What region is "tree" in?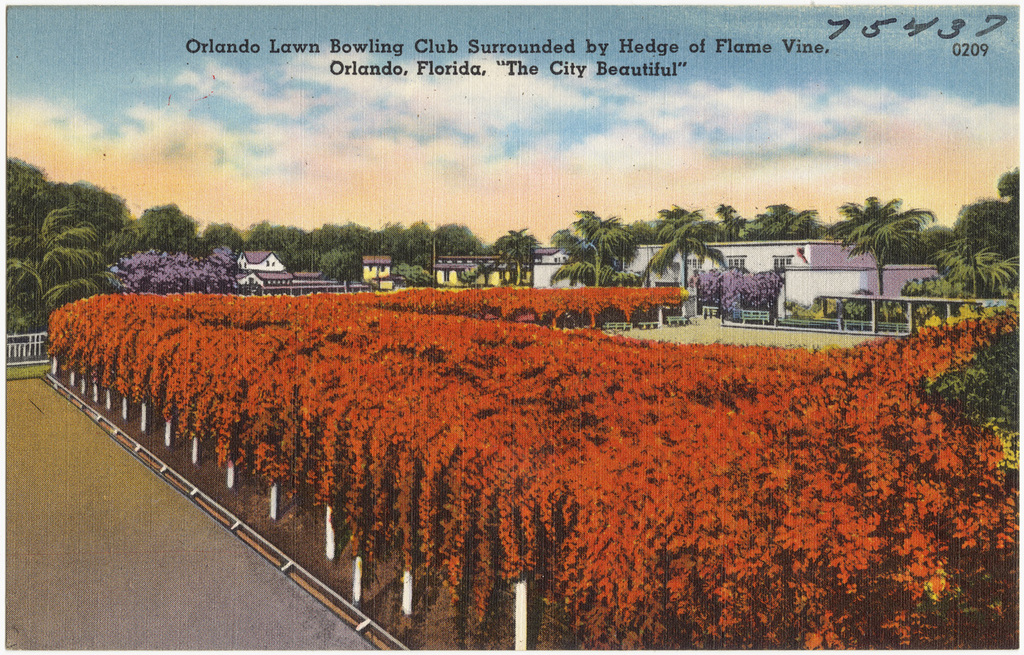
835, 197, 930, 284.
